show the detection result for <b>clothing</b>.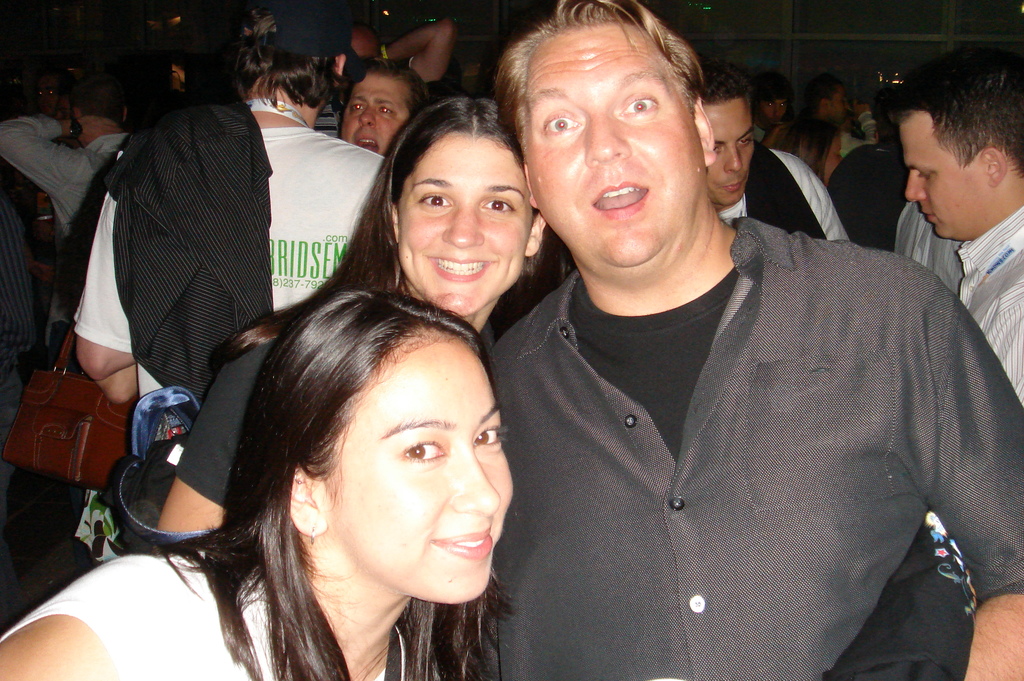
<bbox>890, 204, 961, 291</bbox>.
